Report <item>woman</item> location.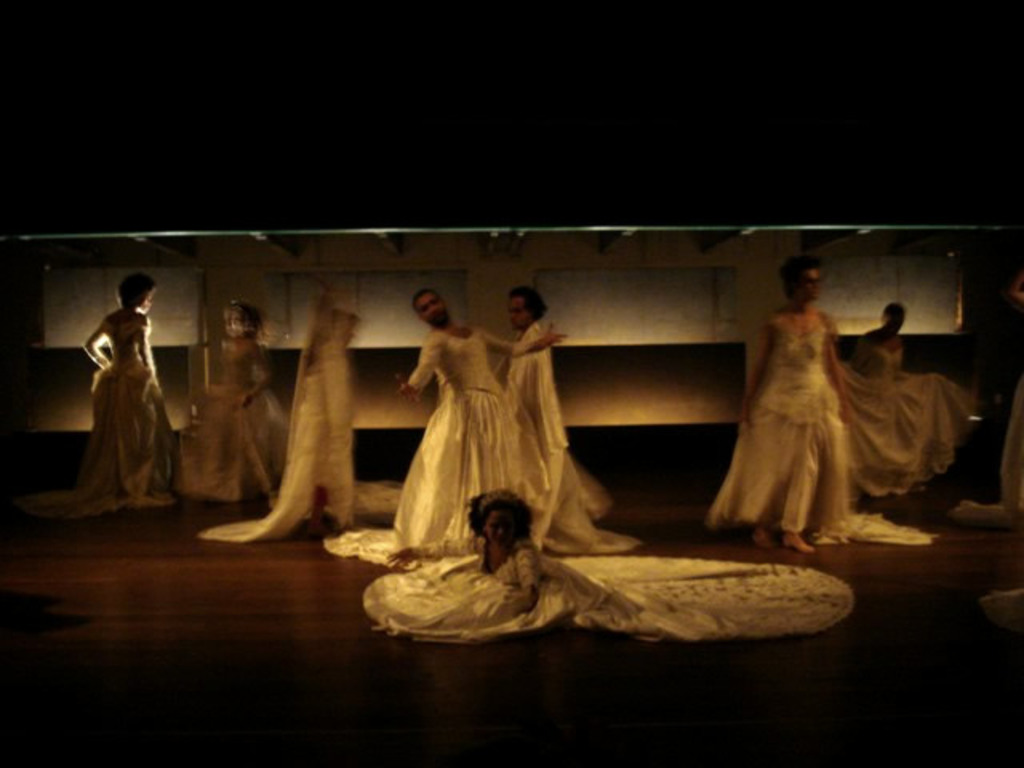
Report: box=[198, 275, 397, 546].
